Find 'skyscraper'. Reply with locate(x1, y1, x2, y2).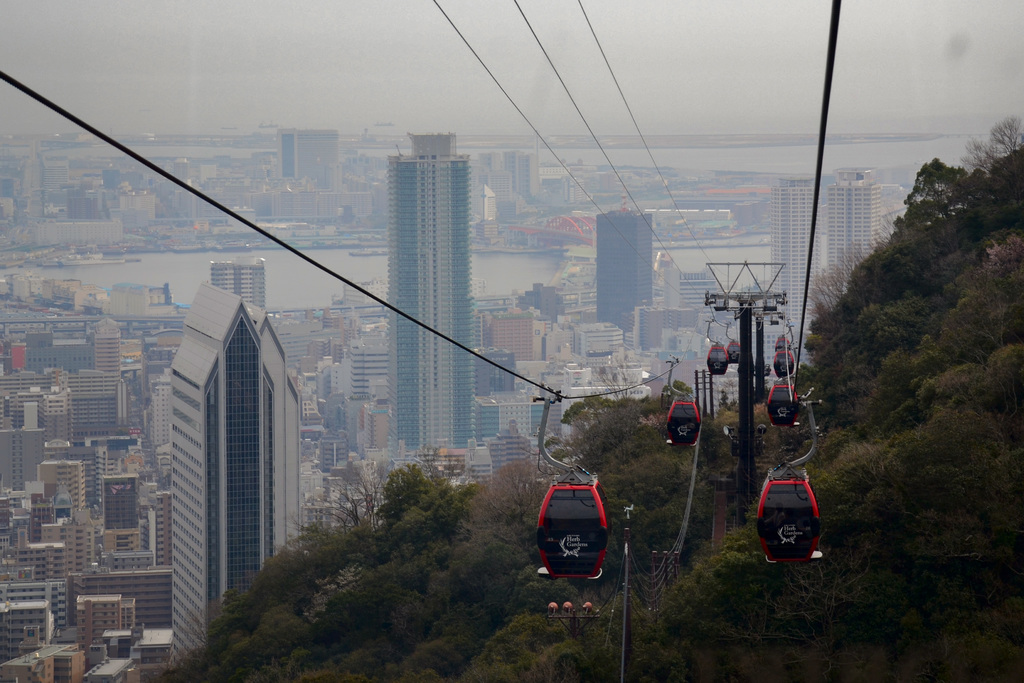
locate(213, 260, 273, 314).
